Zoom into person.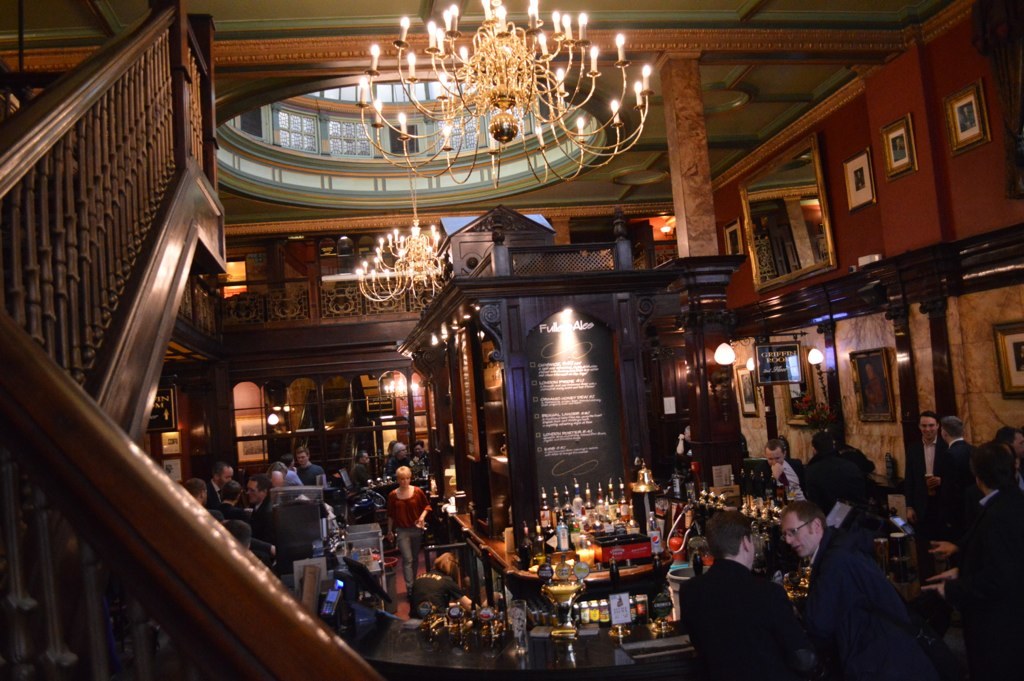
Zoom target: bbox=(965, 444, 1023, 680).
